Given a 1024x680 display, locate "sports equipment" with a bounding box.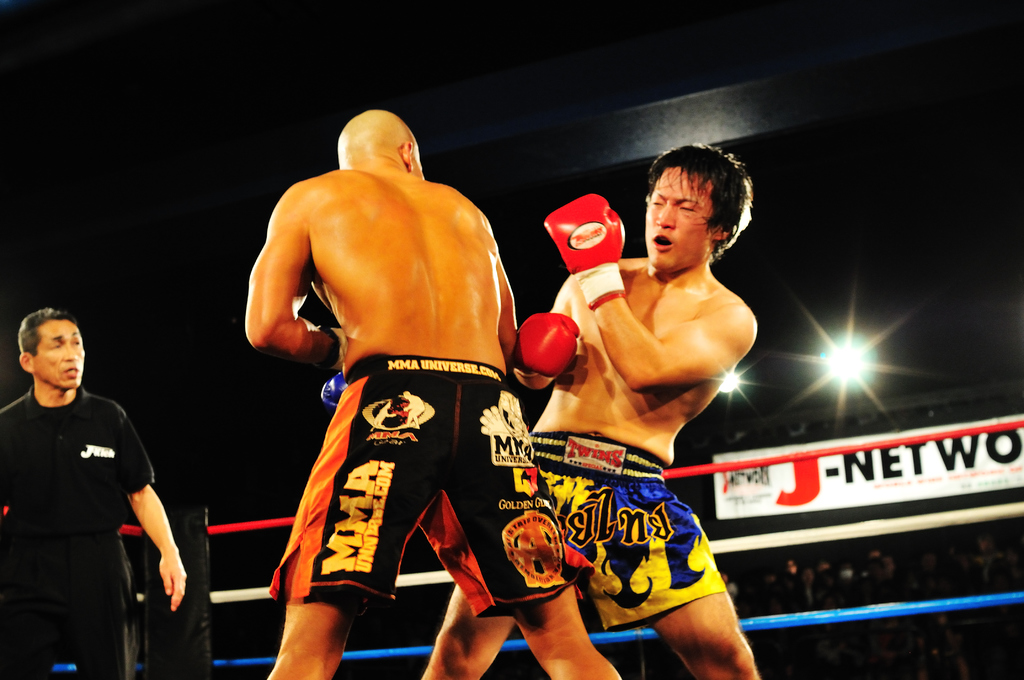
Located: Rect(321, 374, 350, 415).
